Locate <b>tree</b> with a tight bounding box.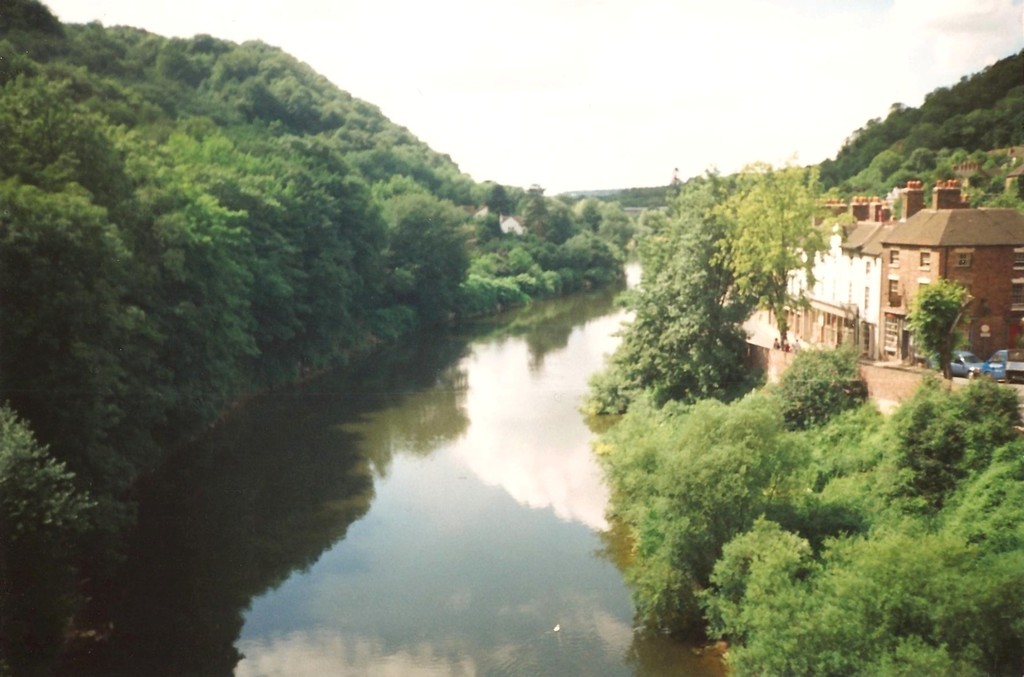
0/0/645/676.
